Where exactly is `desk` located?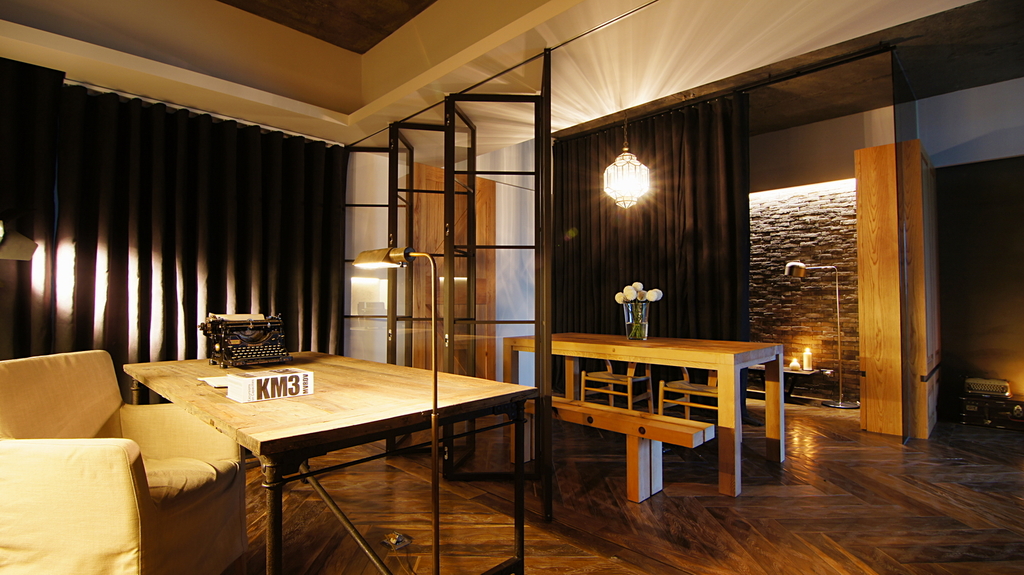
Its bounding box is rect(122, 350, 541, 574).
